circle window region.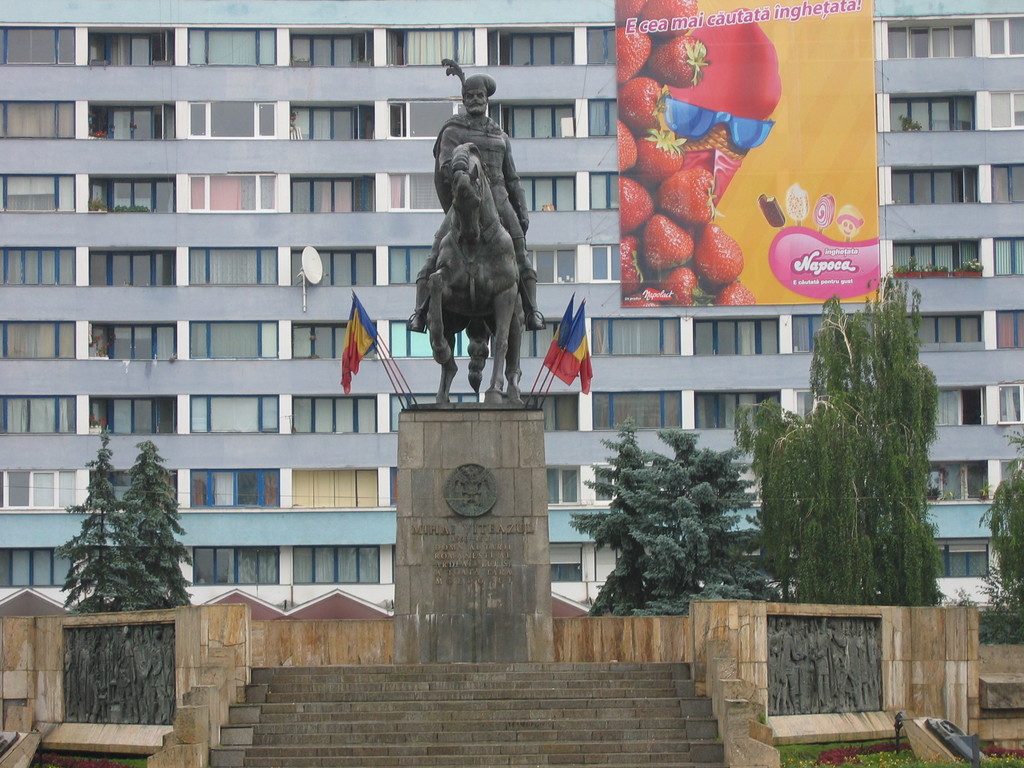
Region: 190:390:280:437.
